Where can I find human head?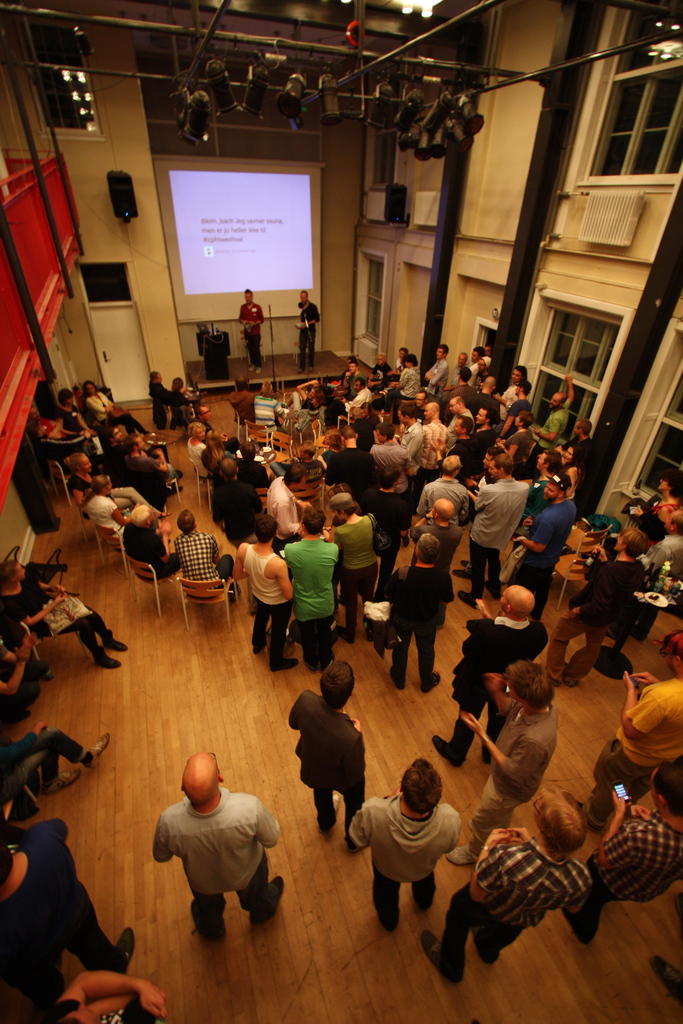
You can find it at {"x1": 245, "y1": 285, "x2": 255, "y2": 304}.
